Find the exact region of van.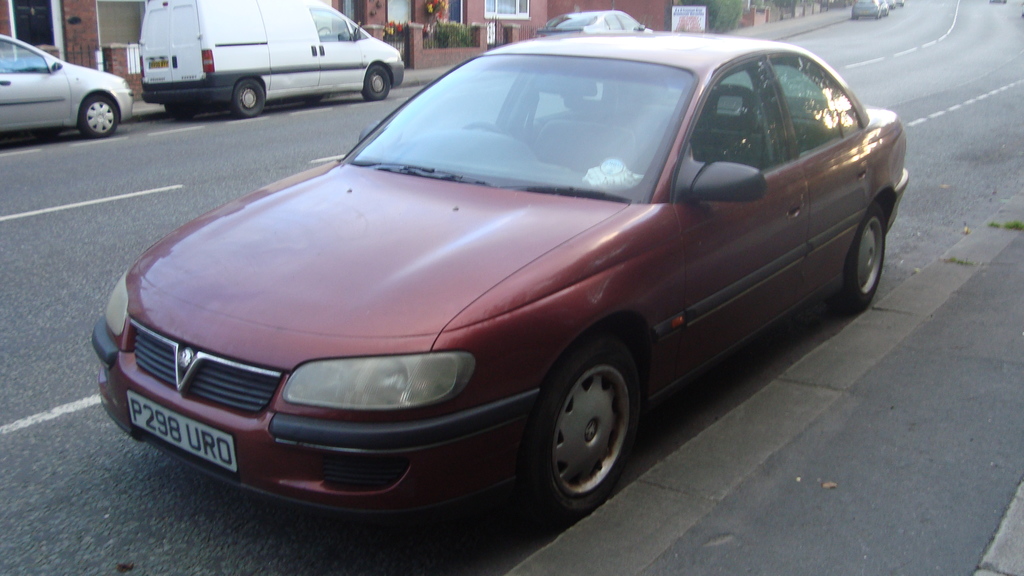
Exact region: locate(141, 0, 410, 113).
